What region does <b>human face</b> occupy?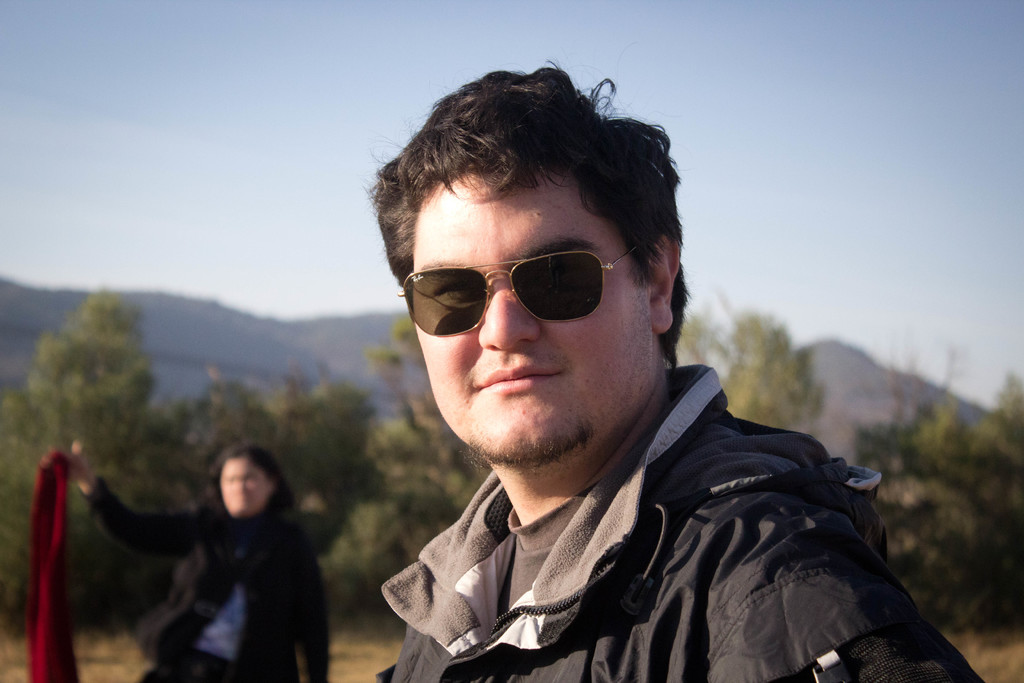
locate(414, 168, 652, 461).
